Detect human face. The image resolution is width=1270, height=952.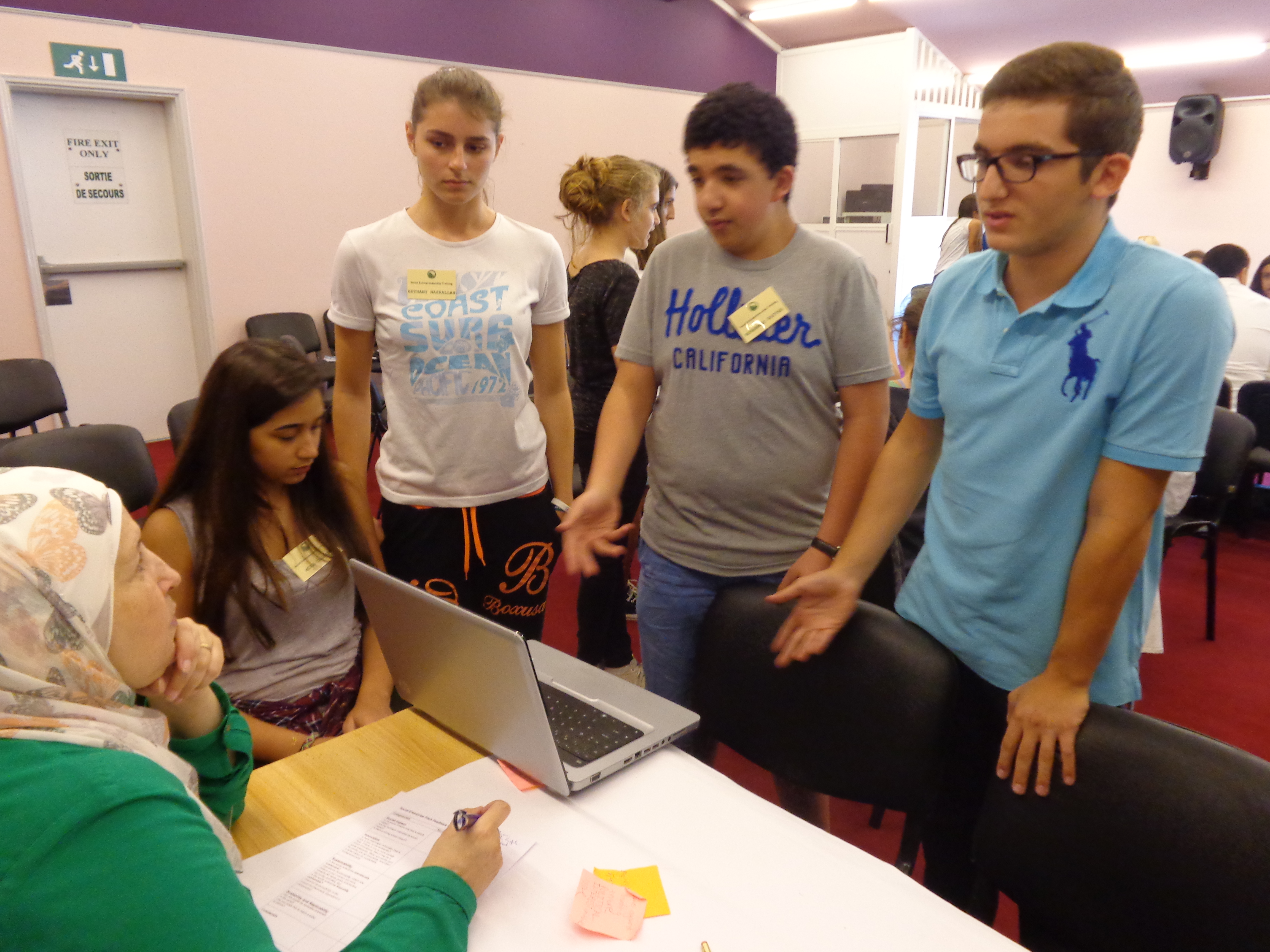
[x1=177, y1=52, x2=181, y2=69].
